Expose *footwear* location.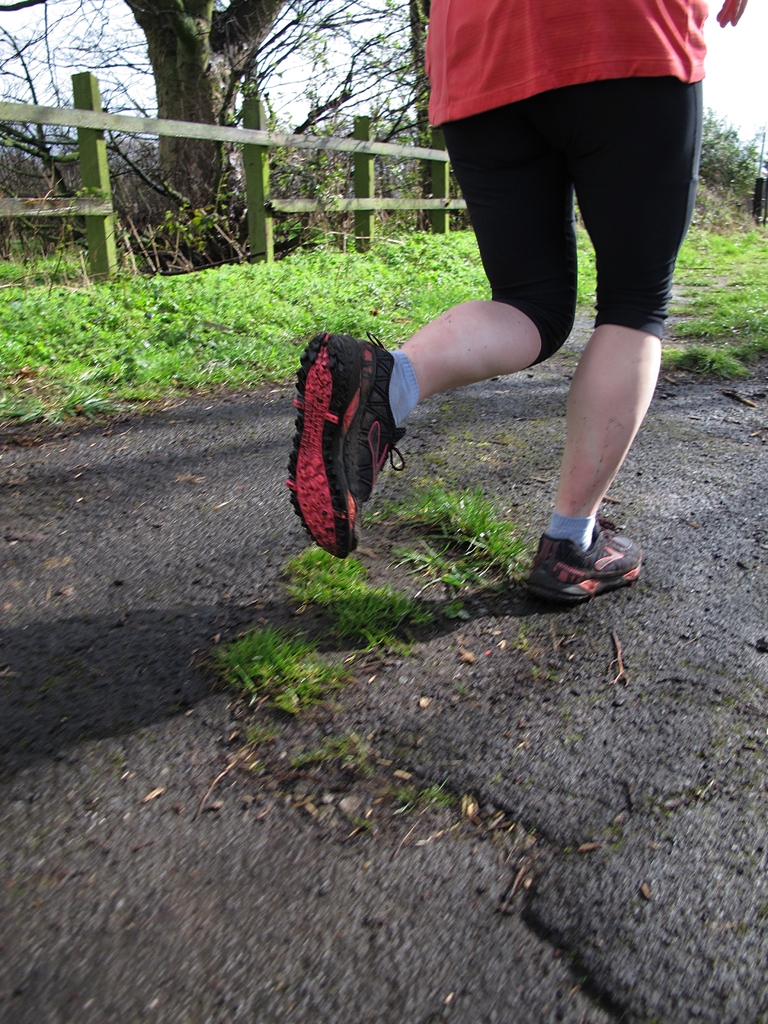
Exposed at rect(525, 511, 646, 602).
